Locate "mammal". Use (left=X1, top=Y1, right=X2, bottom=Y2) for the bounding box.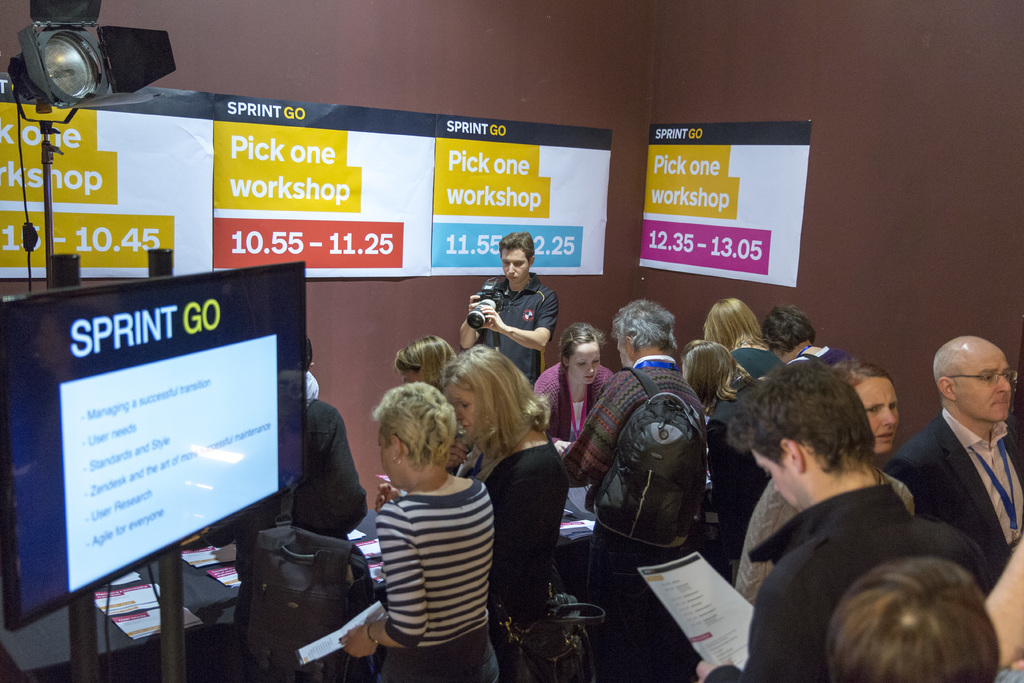
(left=693, top=350, right=916, bottom=682).
